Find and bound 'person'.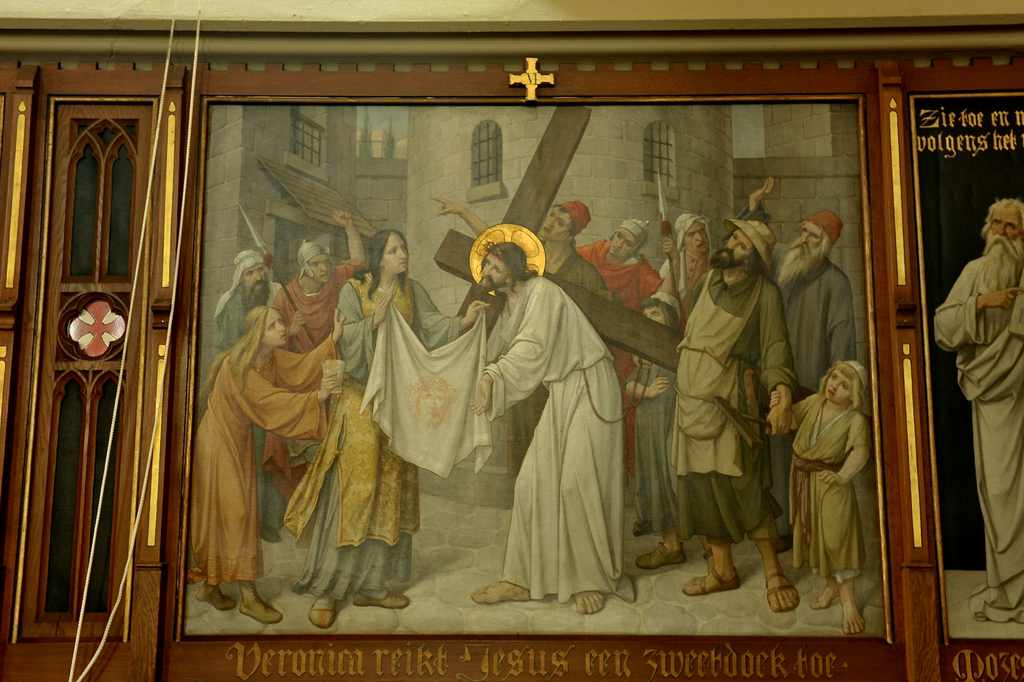
Bound: <region>194, 176, 868, 631</region>.
